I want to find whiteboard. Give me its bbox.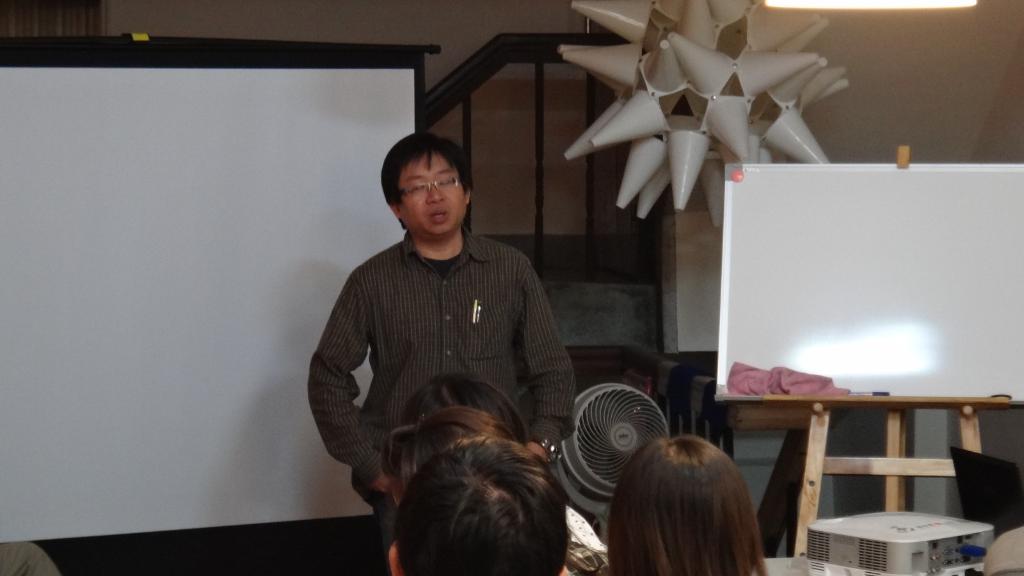
region(716, 157, 1023, 407).
